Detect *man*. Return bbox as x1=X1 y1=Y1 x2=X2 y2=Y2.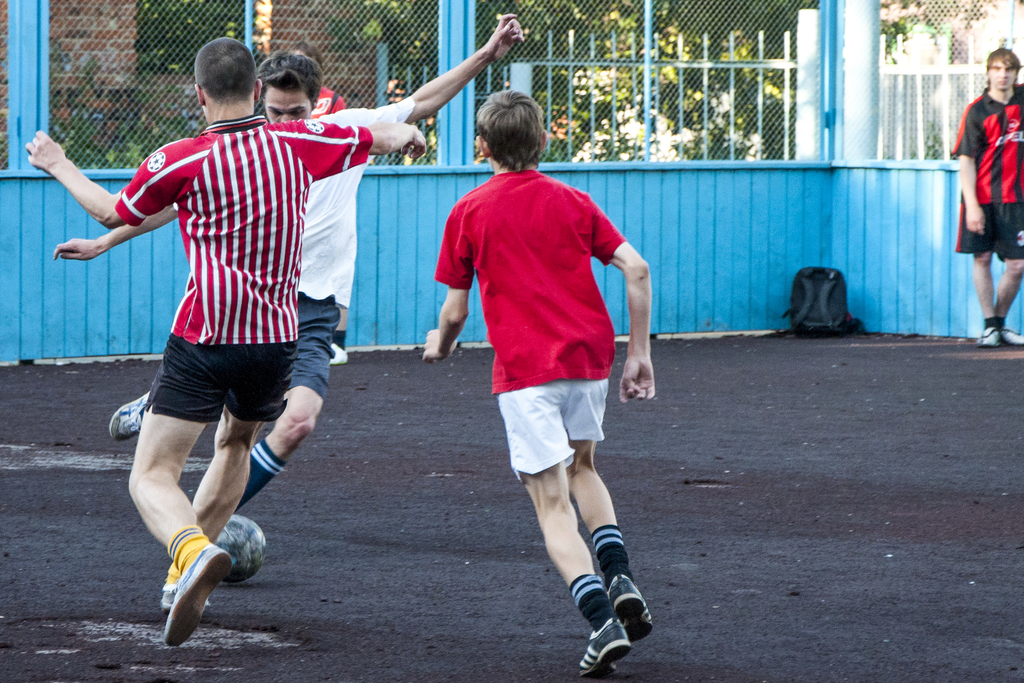
x1=50 y1=9 x2=531 y2=551.
